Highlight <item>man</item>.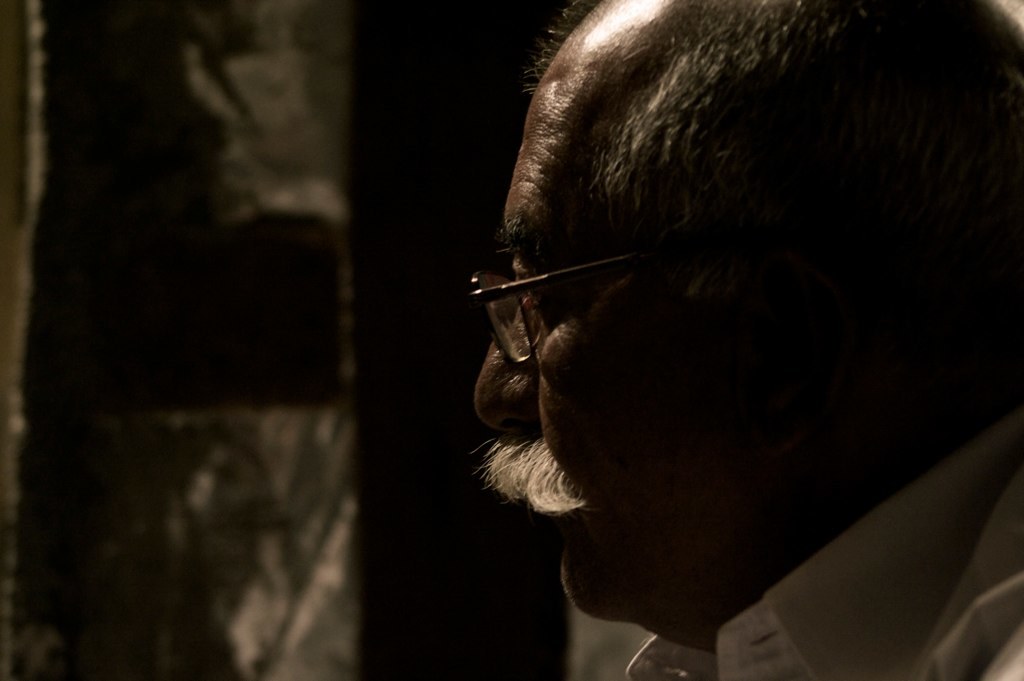
Highlighted region: box=[375, 0, 1023, 673].
